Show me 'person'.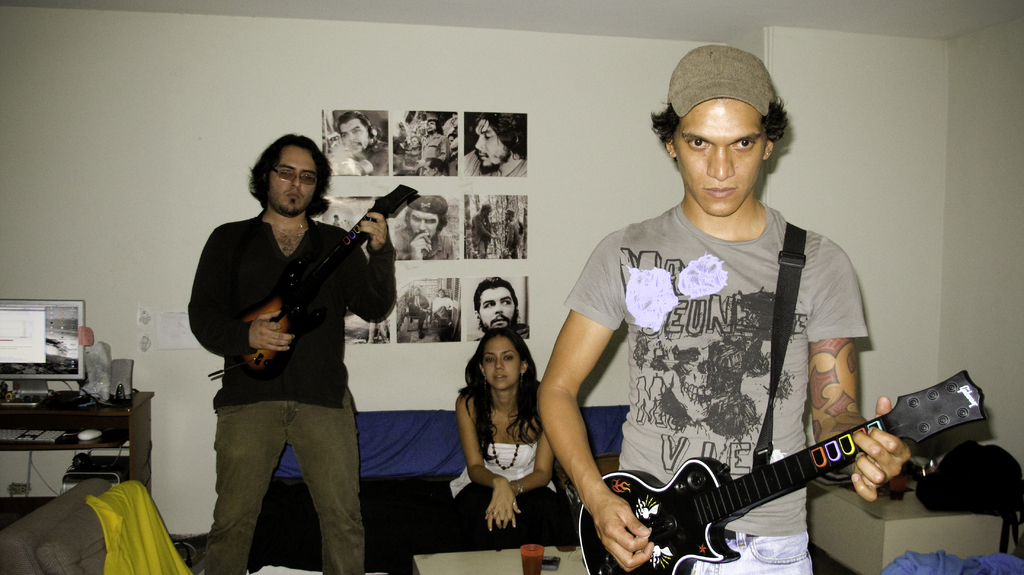
'person' is here: select_region(188, 135, 397, 574).
